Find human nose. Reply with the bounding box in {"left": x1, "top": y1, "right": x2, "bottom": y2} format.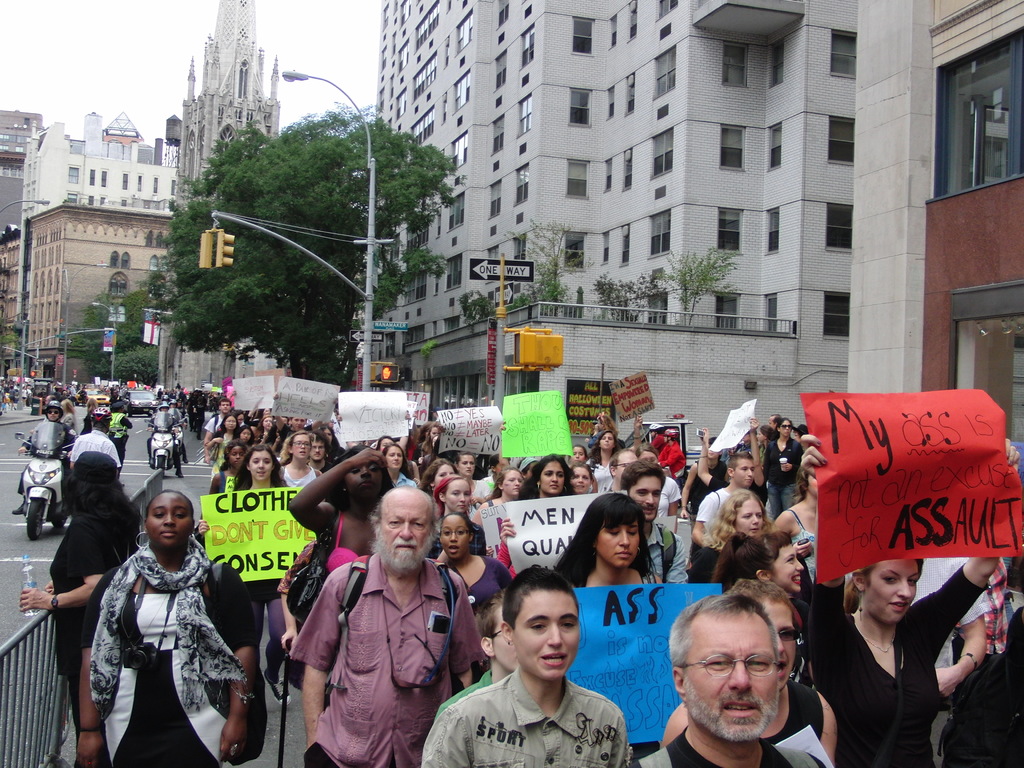
{"left": 645, "top": 492, "right": 655, "bottom": 507}.
